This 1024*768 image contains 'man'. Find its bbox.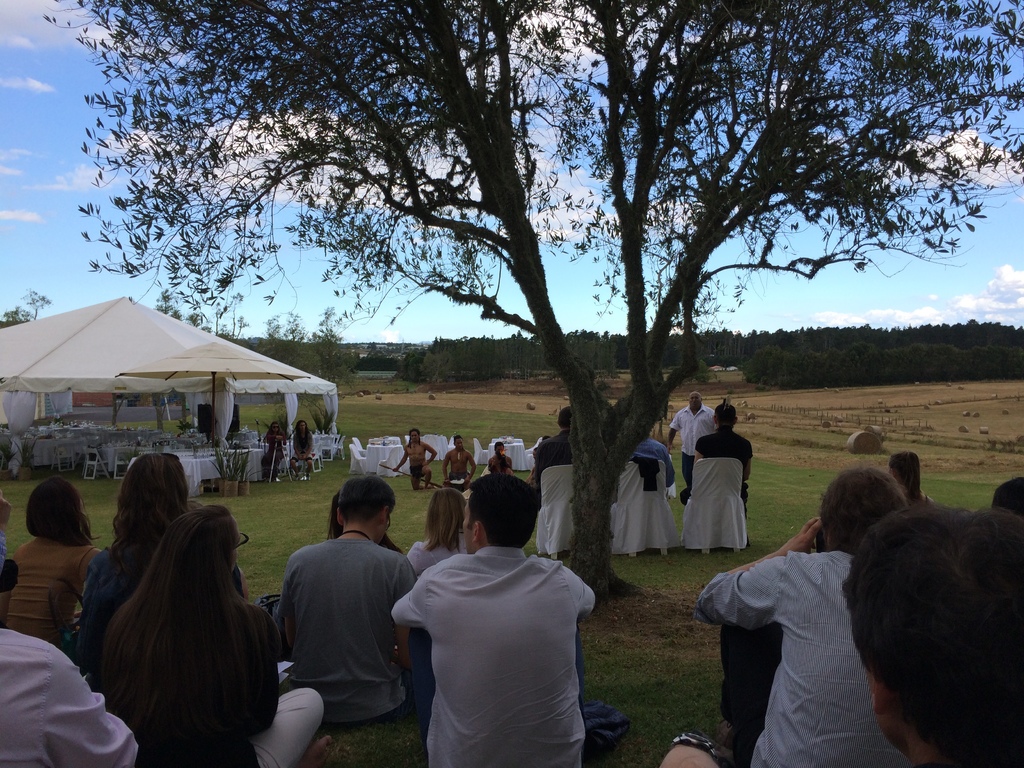
region(695, 455, 905, 765).
